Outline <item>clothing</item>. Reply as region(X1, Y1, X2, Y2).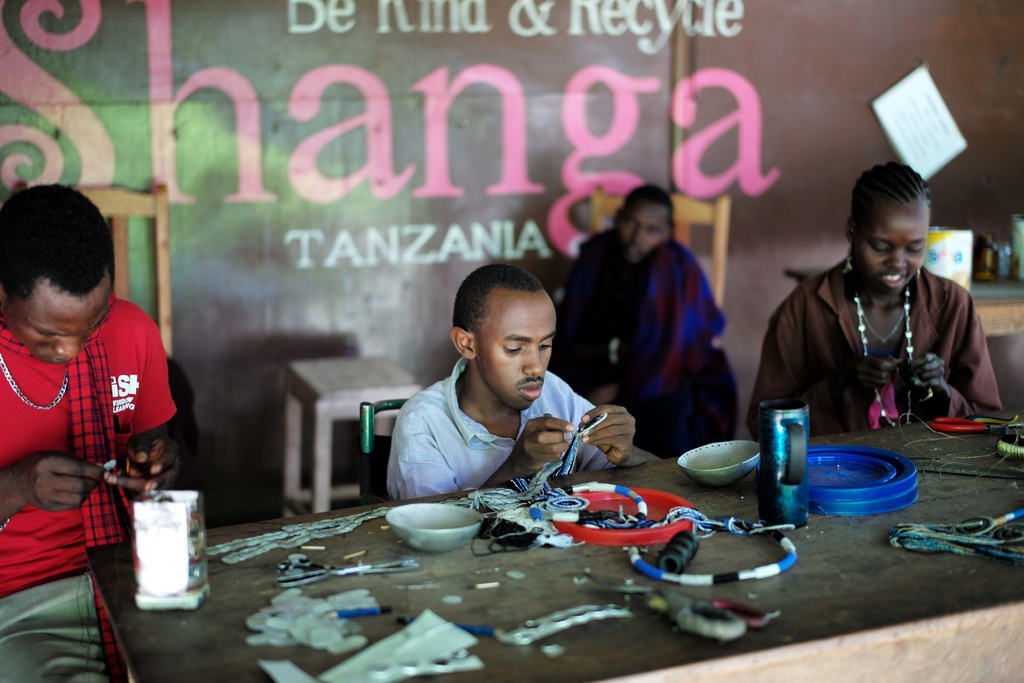
region(385, 356, 614, 507).
